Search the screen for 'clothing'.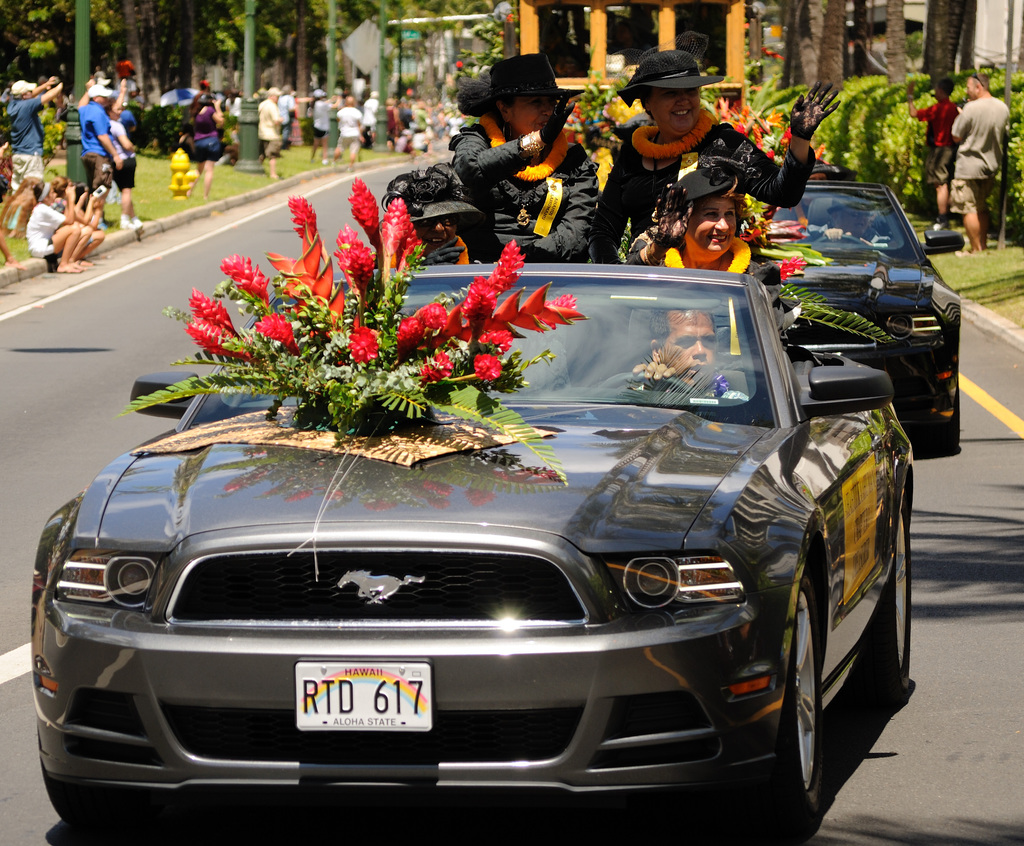
Found at pyautogui.locateOnScreen(611, 108, 826, 295).
